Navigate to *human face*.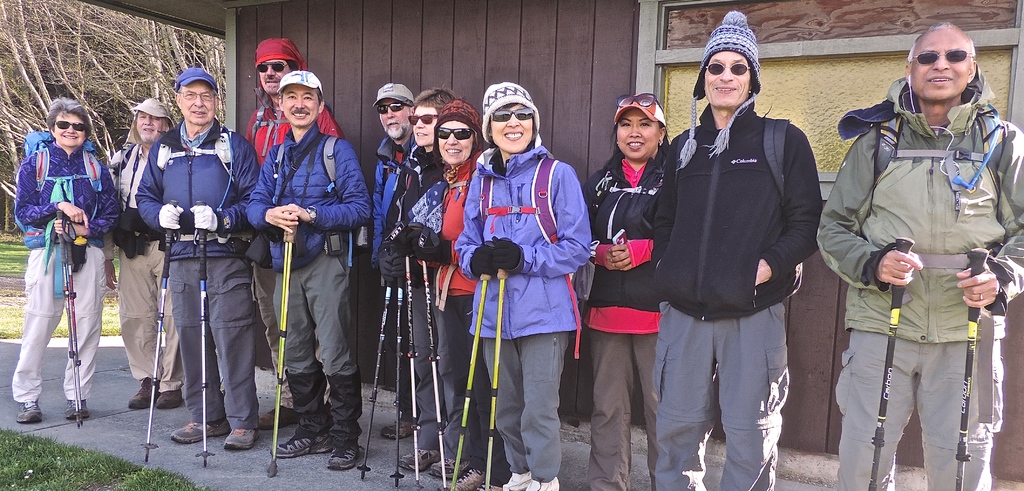
Navigation target: 136,113,166,142.
